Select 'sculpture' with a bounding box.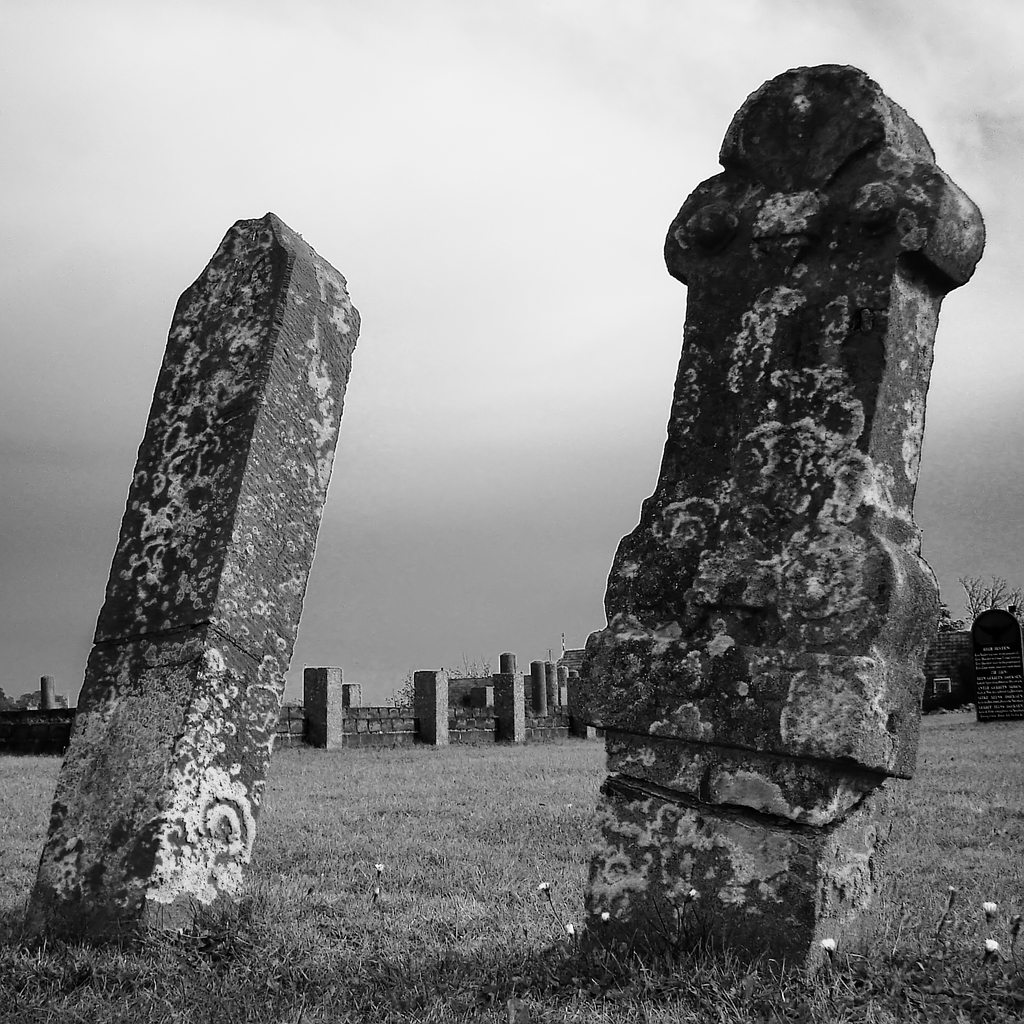
select_region(569, 49, 994, 972).
